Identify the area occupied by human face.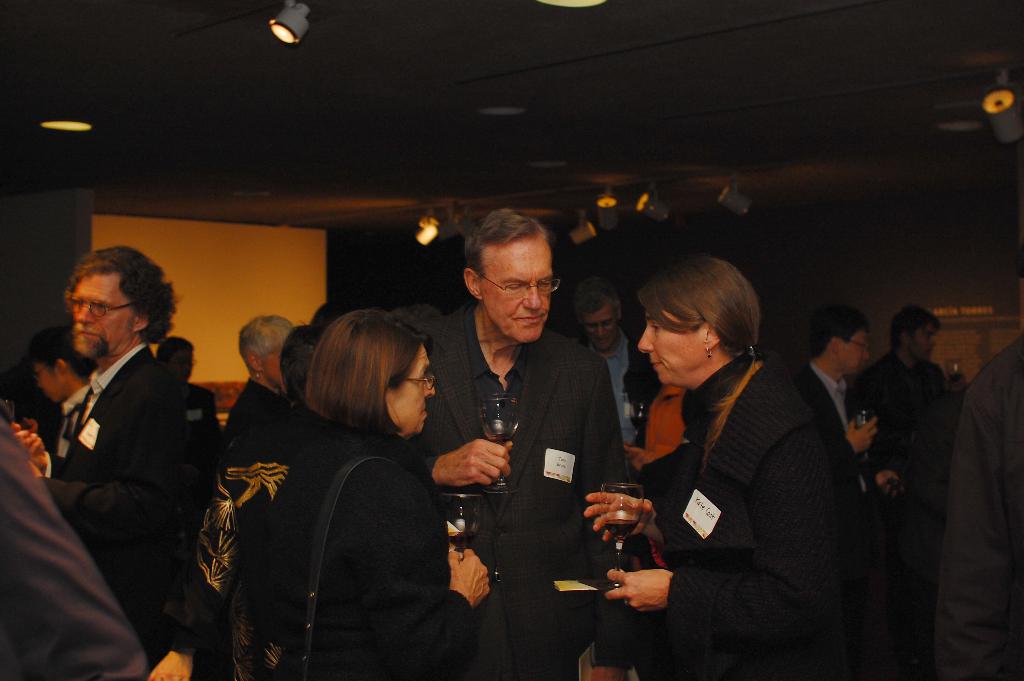
Area: bbox=(389, 340, 435, 436).
